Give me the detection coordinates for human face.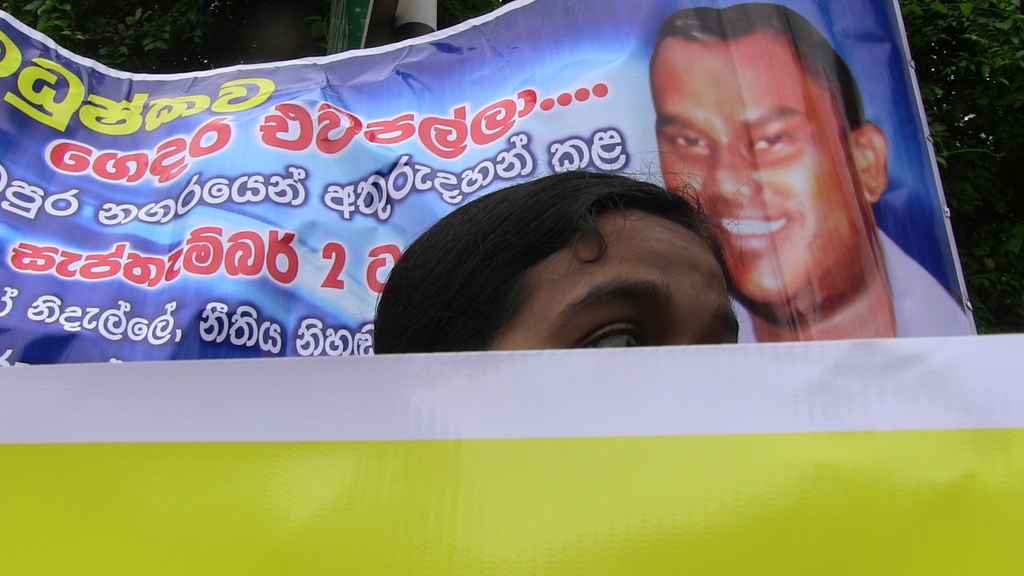
crop(489, 215, 735, 352).
